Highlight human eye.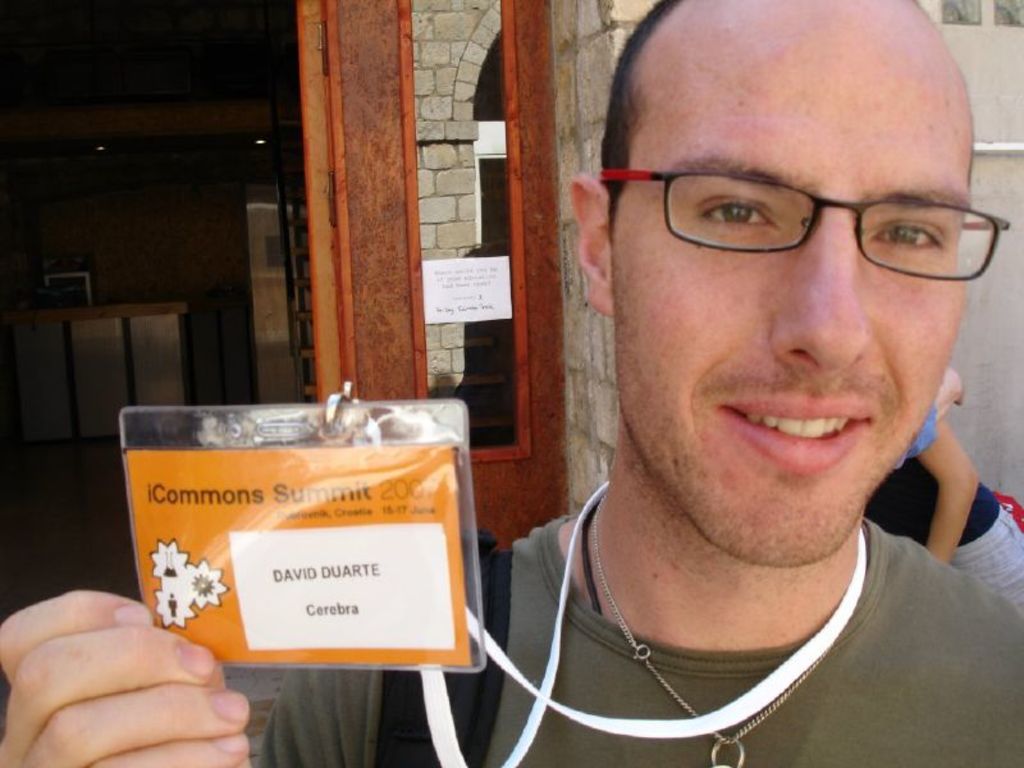
Highlighted region: detection(686, 182, 778, 241).
